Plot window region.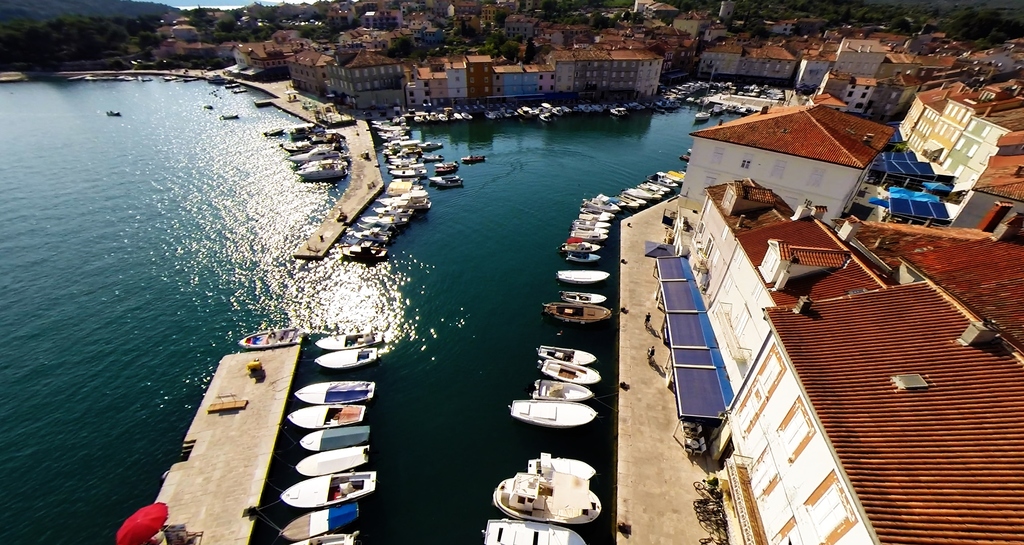
Plotted at rect(950, 138, 962, 149).
